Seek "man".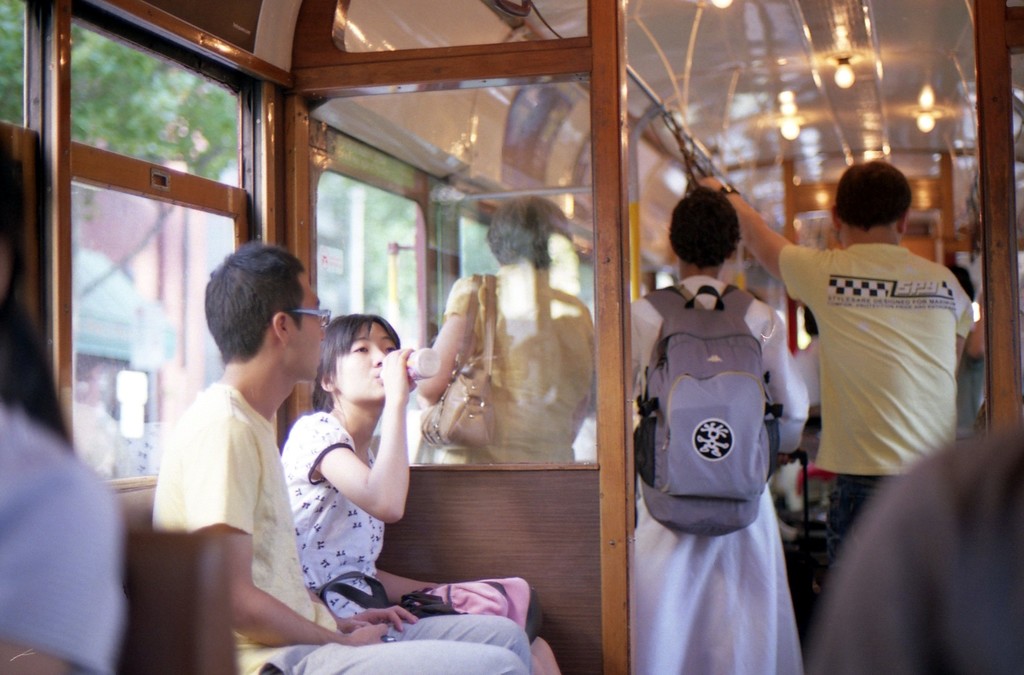
{"x1": 744, "y1": 150, "x2": 979, "y2": 558}.
